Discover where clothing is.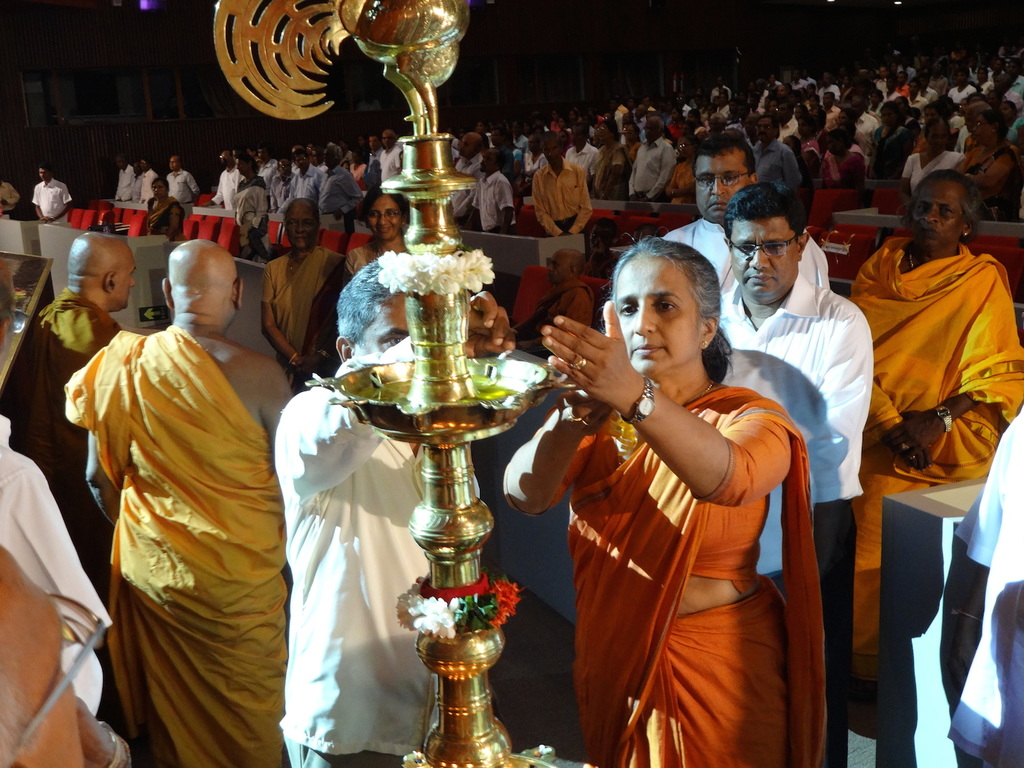
Discovered at 715 105 730 121.
